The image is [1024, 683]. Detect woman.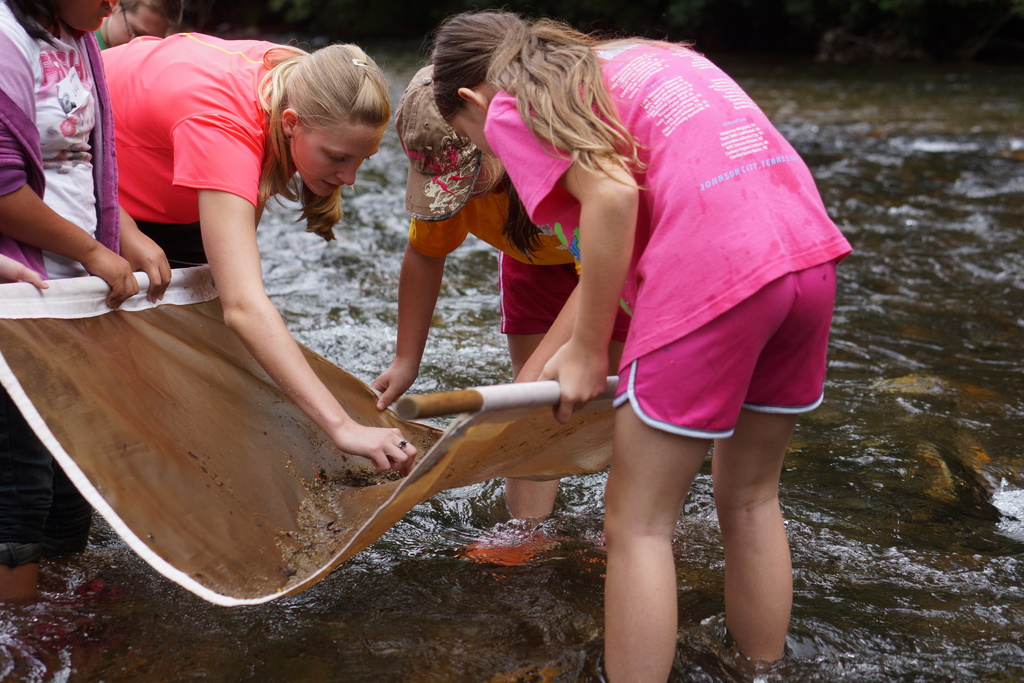
Detection: {"left": 99, "top": 37, "right": 419, "bottom": 481}.
